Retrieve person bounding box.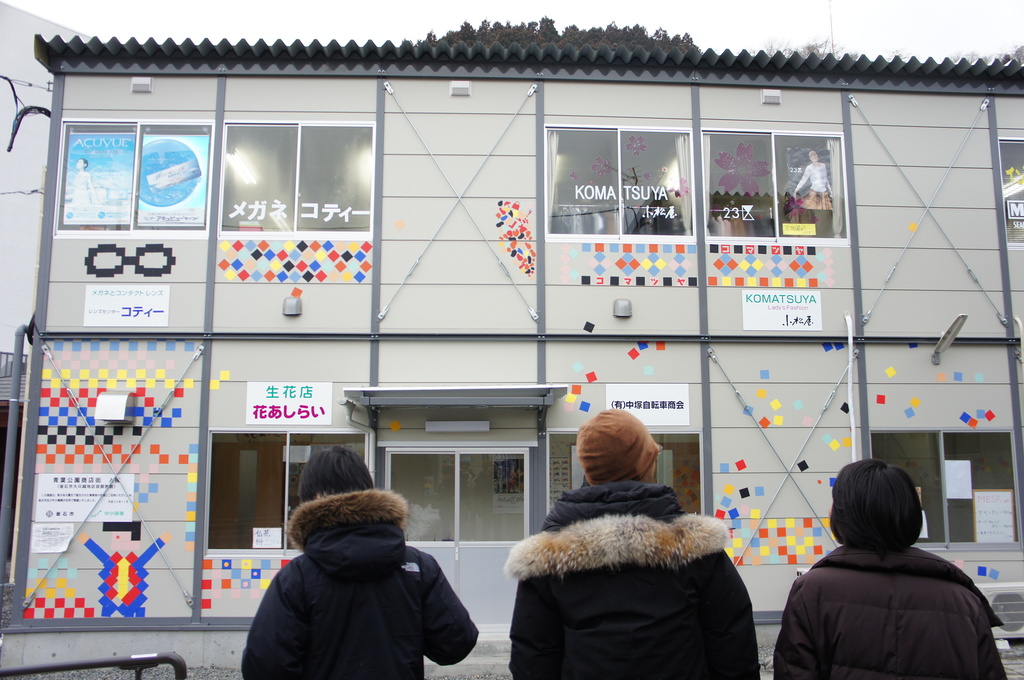
Bounding box: (505,400,761,679).
